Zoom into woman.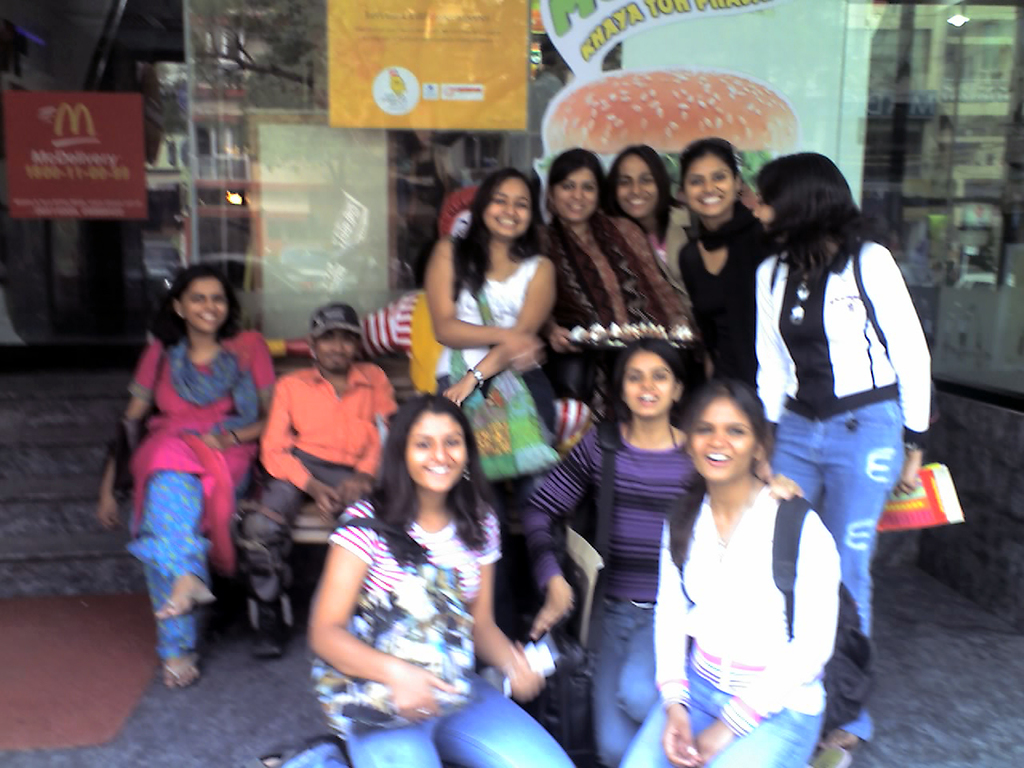
Zoom target: 255,394,582,767.
